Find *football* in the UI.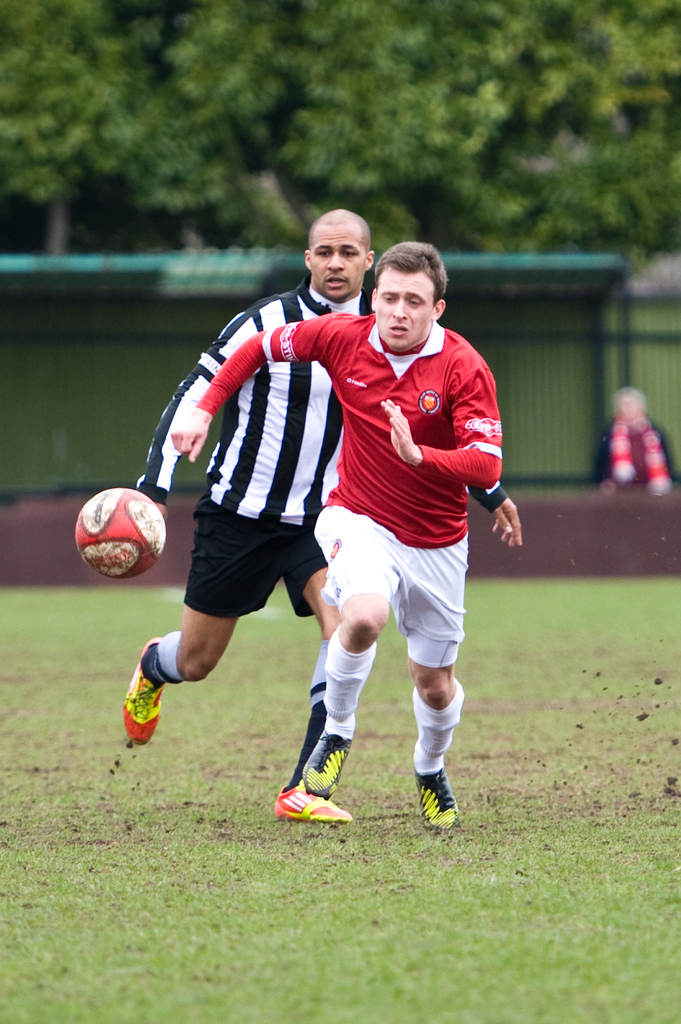
UI element at (x1=70, y1=491, x2=168, y2=582).
